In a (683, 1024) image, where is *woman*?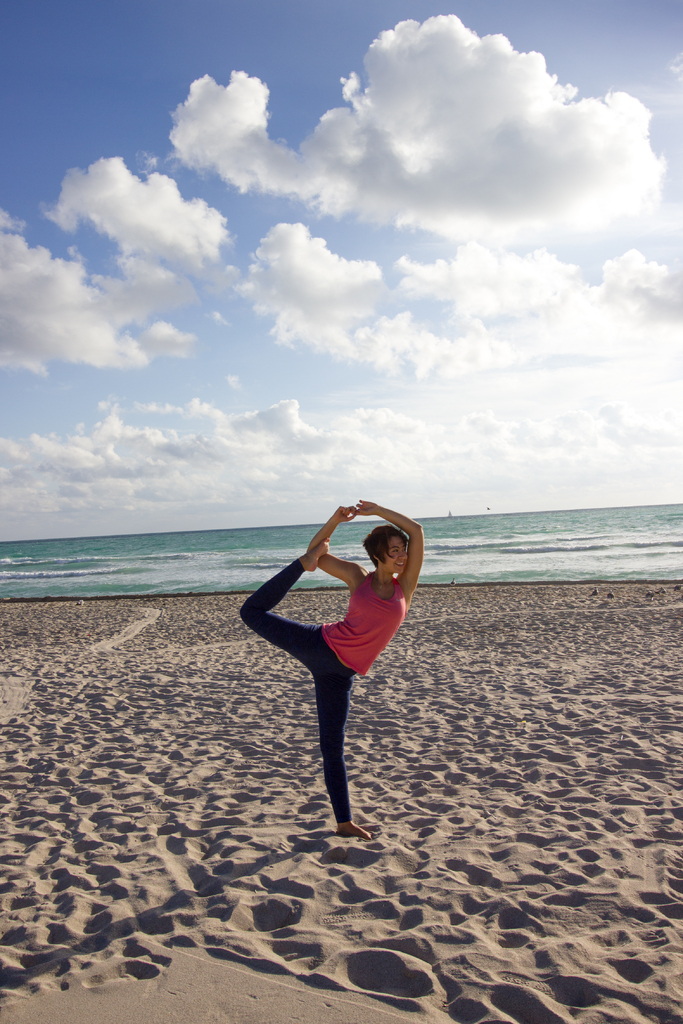
select_region(239, 499, 425, 842).
